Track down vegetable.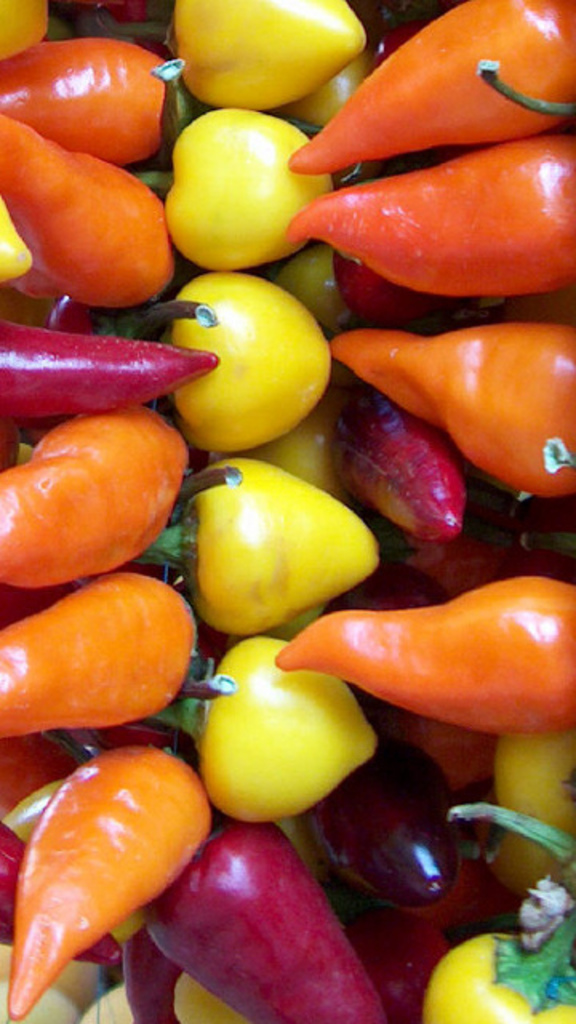
Tracked to (291,754,472,899).
